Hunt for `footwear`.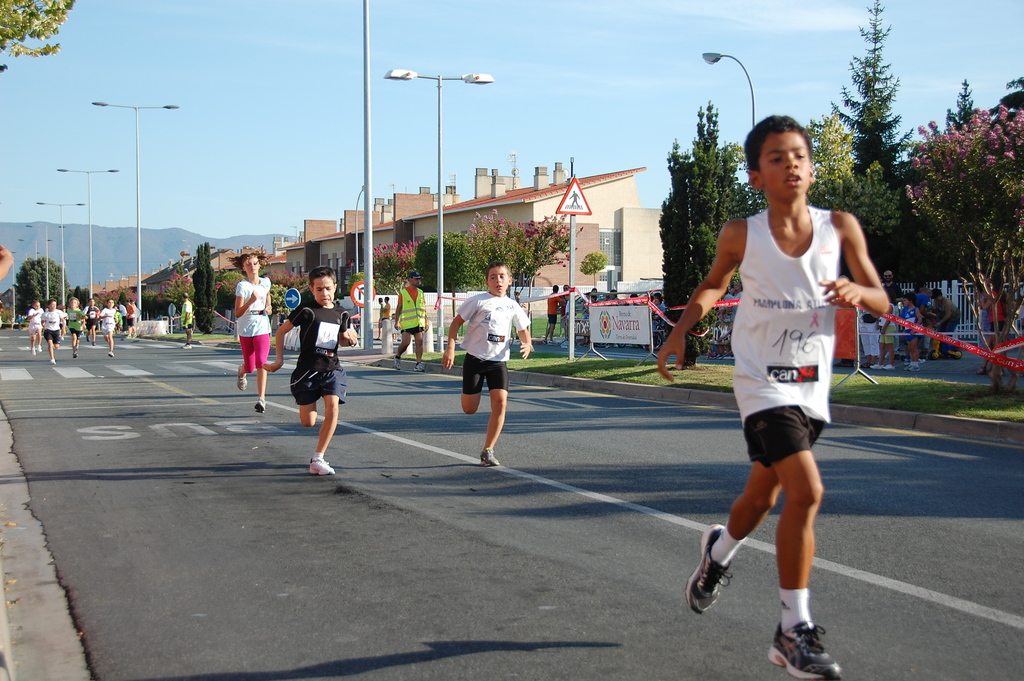
Hunted down at detection(30, 348, 36, 358).
